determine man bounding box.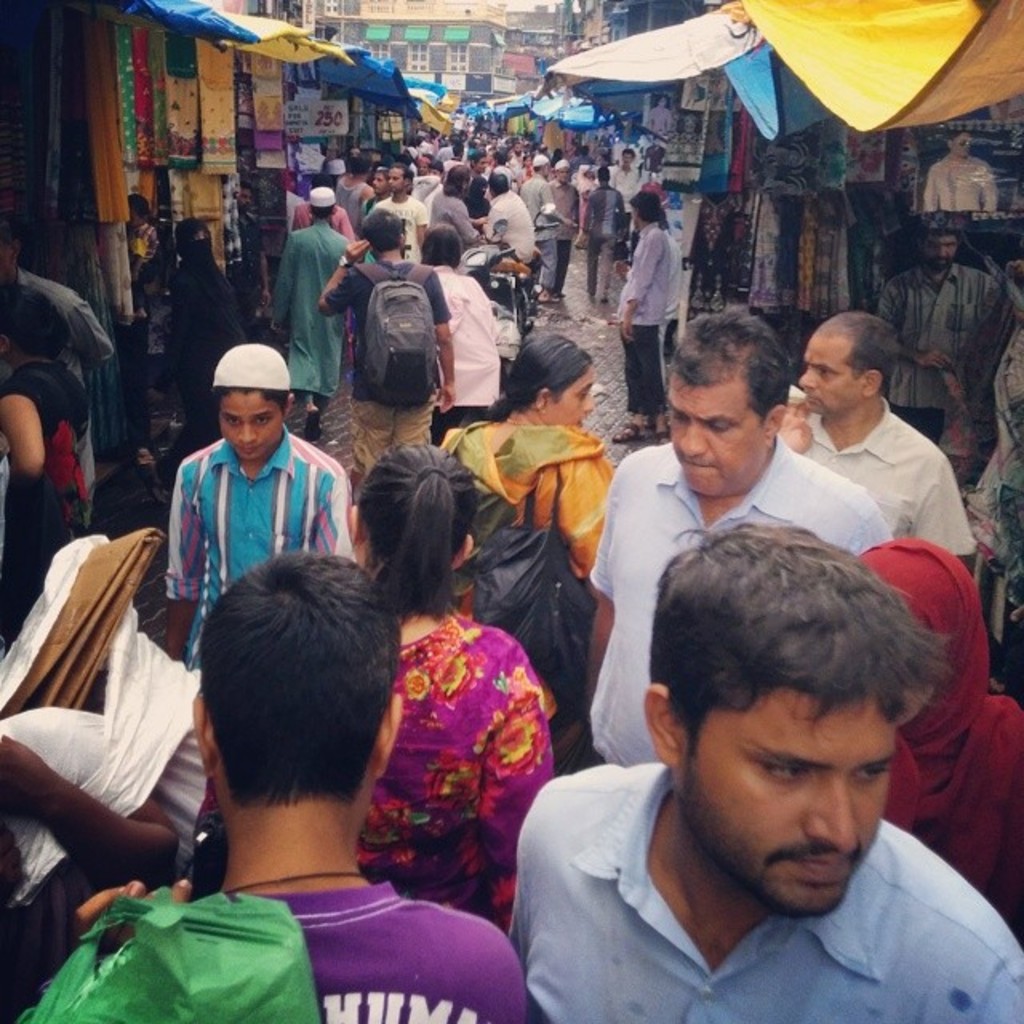
Determined: BBox(573, 163, 618, 291).
